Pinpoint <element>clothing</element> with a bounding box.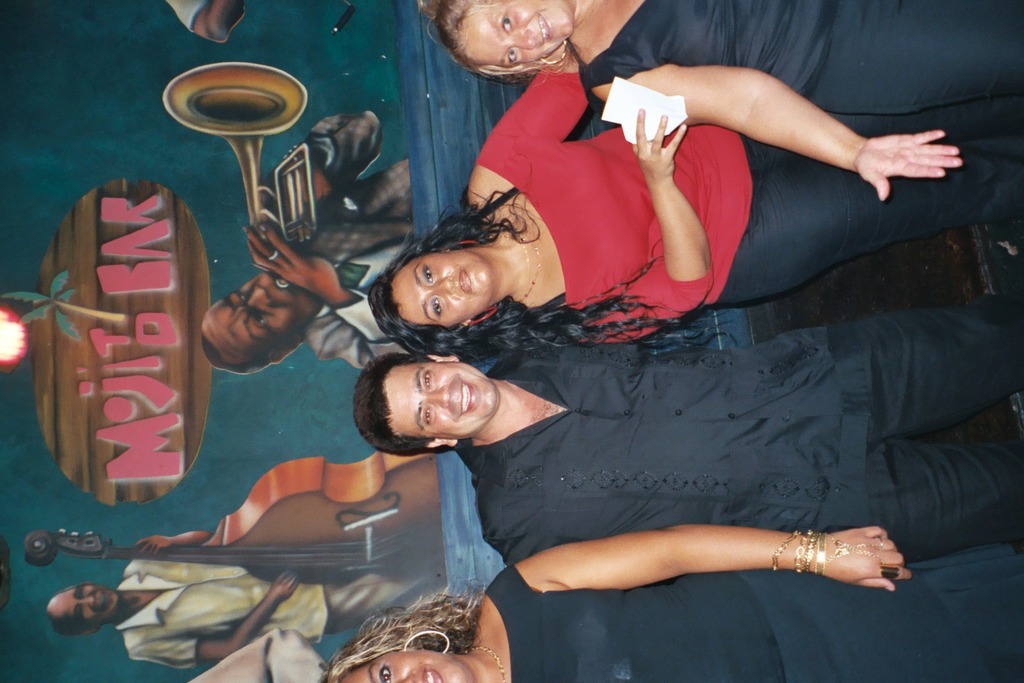
<box>579,0,1023,118</box>.
